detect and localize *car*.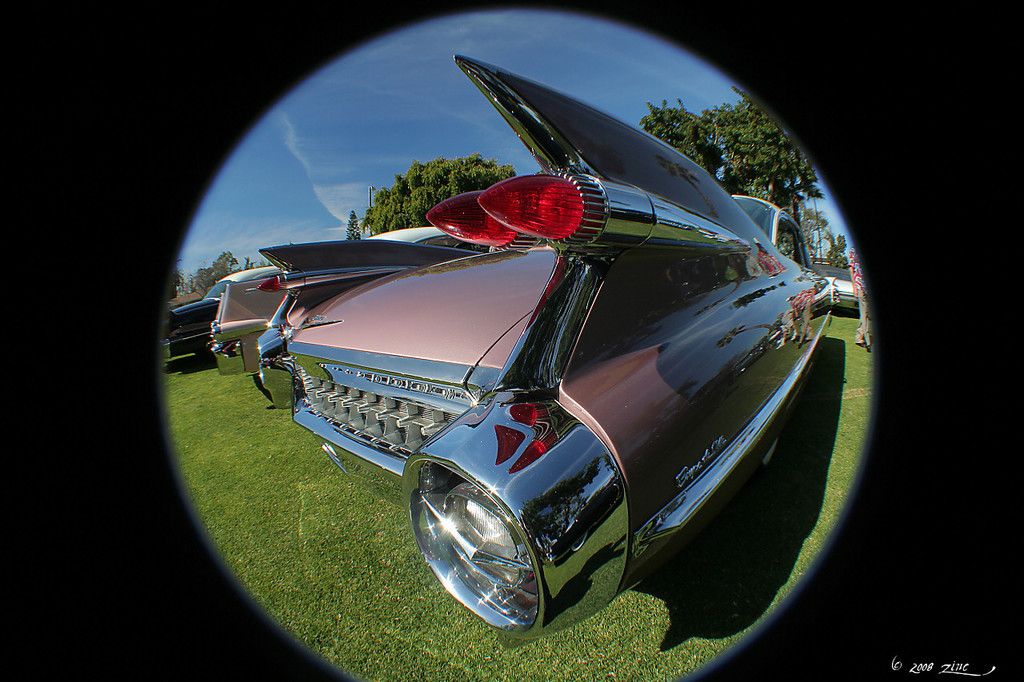
Localized at 214, 39, 847, 641.
